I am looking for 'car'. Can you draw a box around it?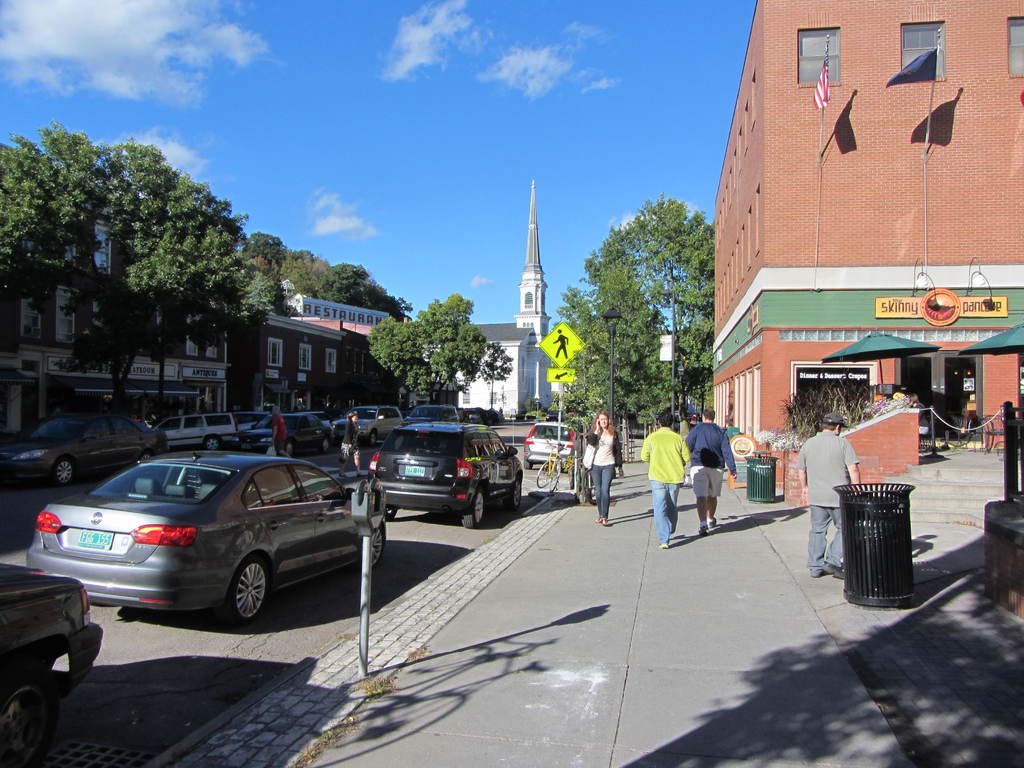
Sure, the bounding box is x1=525, y1=417, x2=589, y2=472.
